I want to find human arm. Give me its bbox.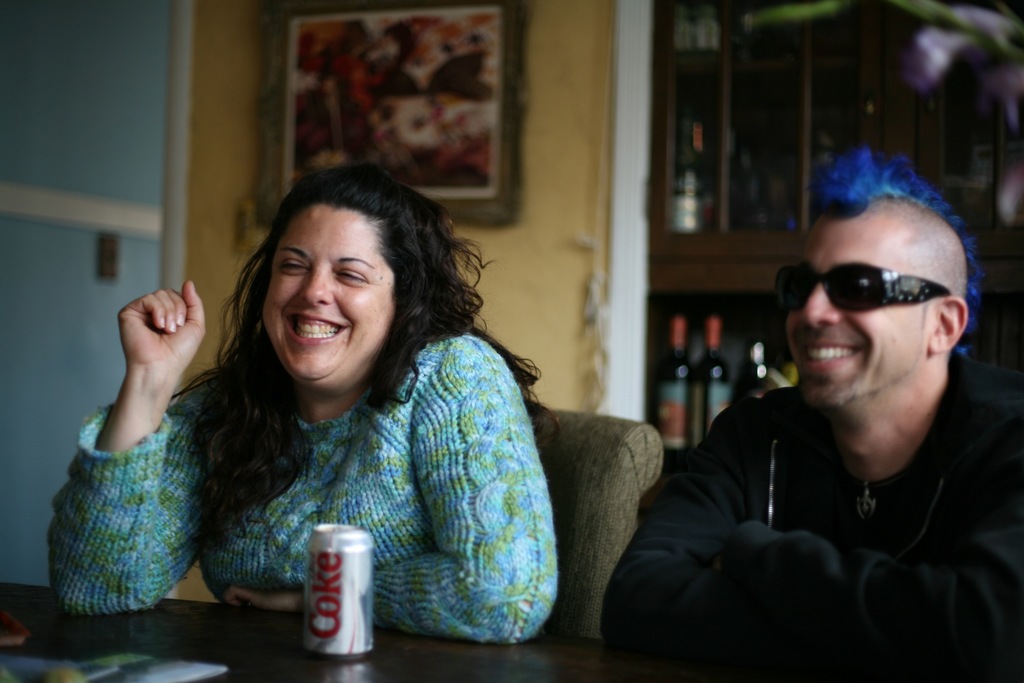
region(600, 391, 876, 671).
